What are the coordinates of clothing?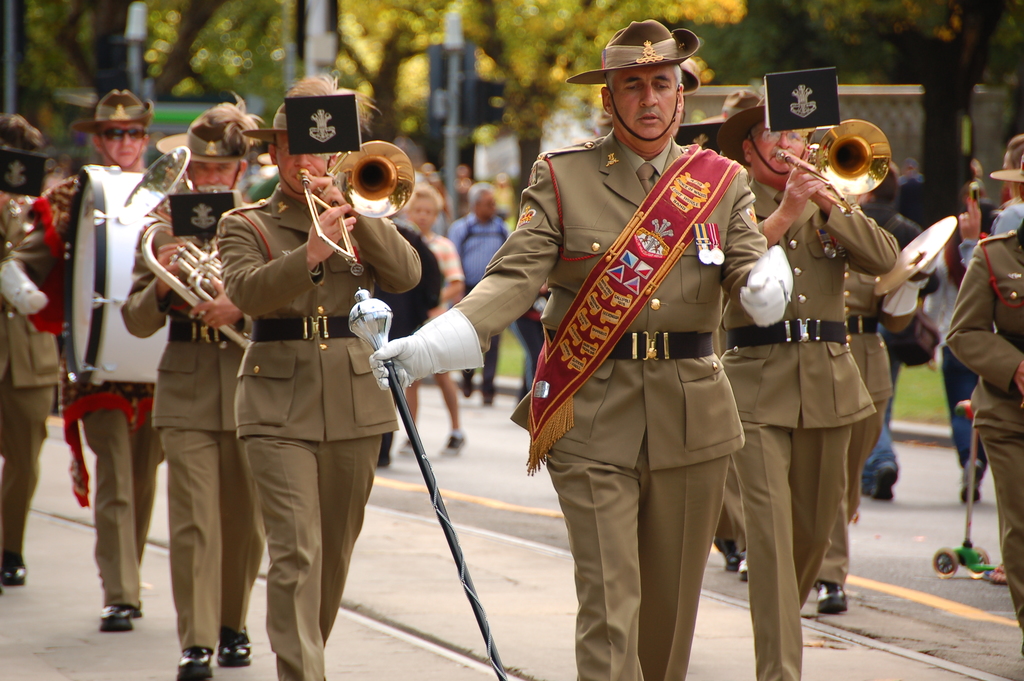
<bbox>444, 211, 513, 394</bbox>.
